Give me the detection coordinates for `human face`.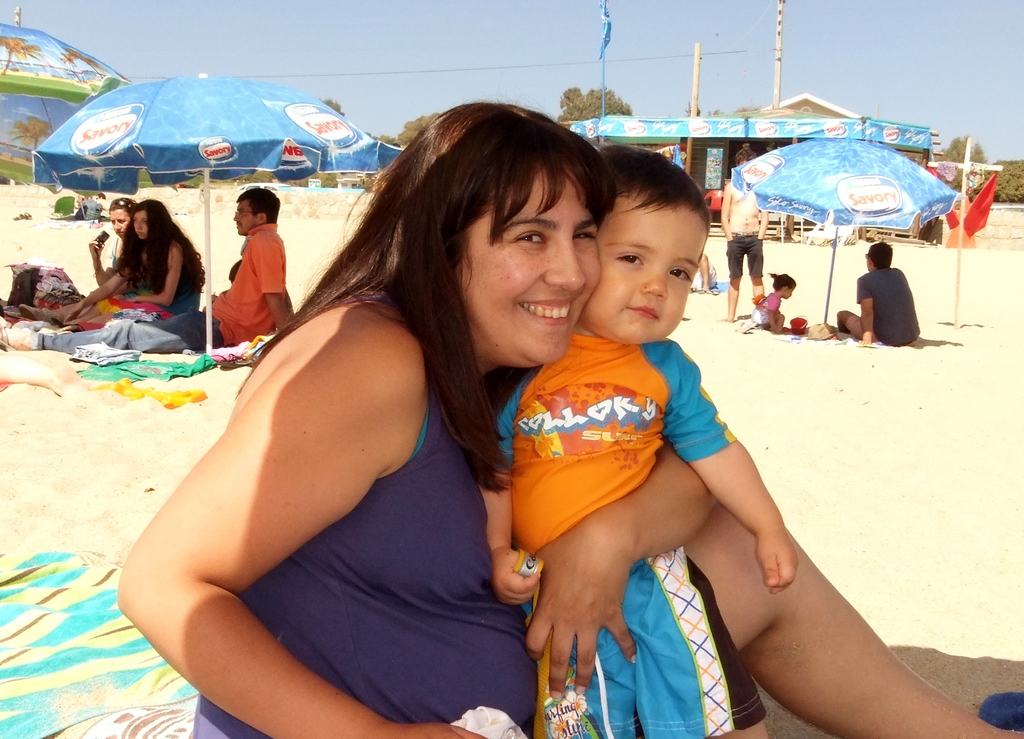
select_region(232, 200, 250, 237).
